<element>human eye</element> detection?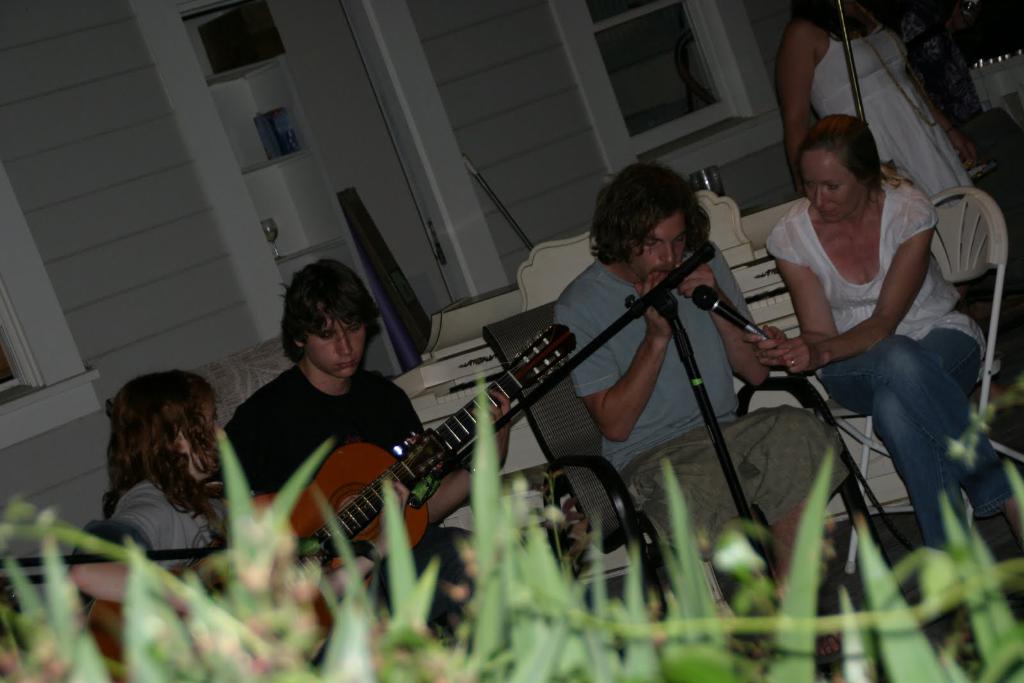
{"left": 644, "top": 239, "right": 660, "bottom": 248}
